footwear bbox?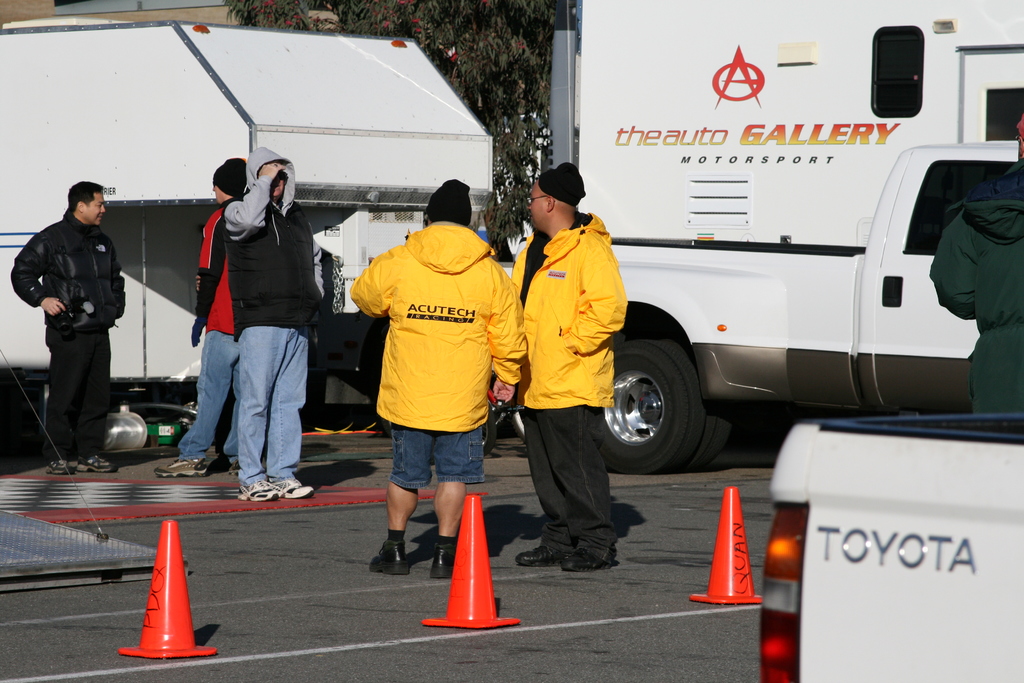
75,453,120,475
